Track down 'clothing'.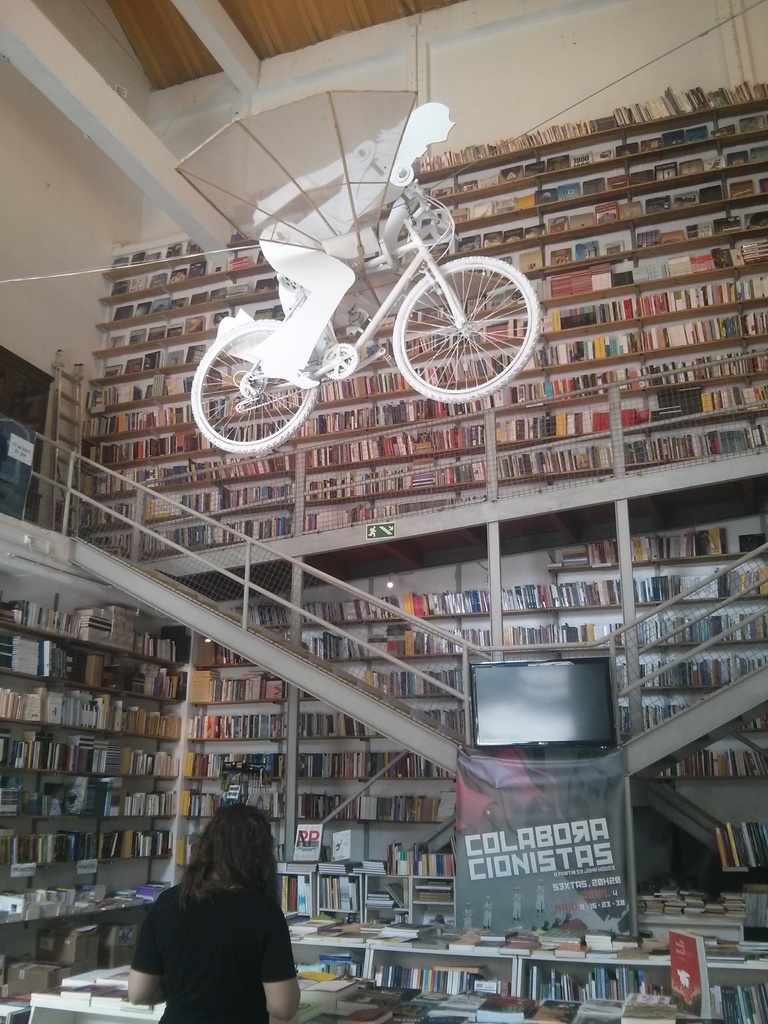
Tracked to crop(130, 836, 317, 1014).
